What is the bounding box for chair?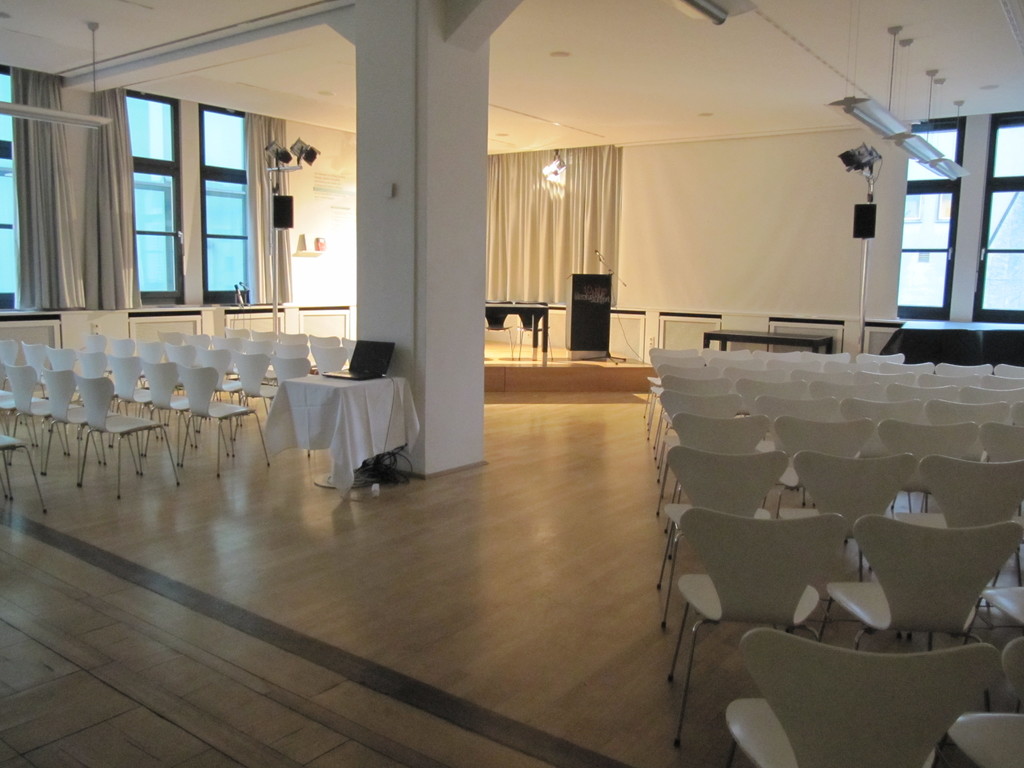
42/368/116/487.
